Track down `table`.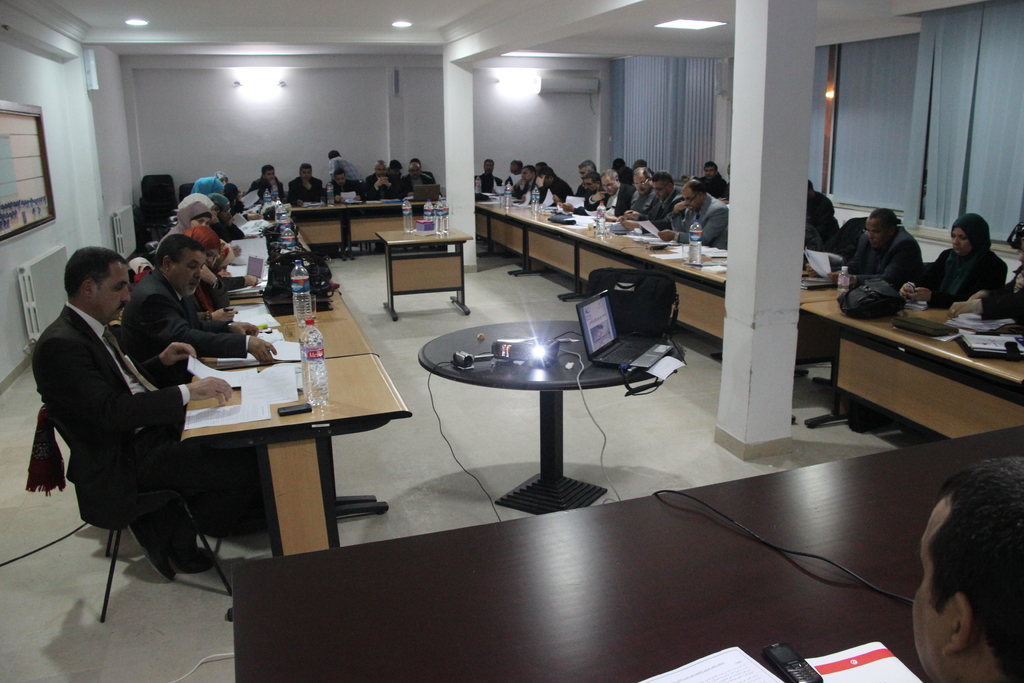
Tracked to {"left": 228, "top": 424, "right": 1020, "bottom": 682}.
